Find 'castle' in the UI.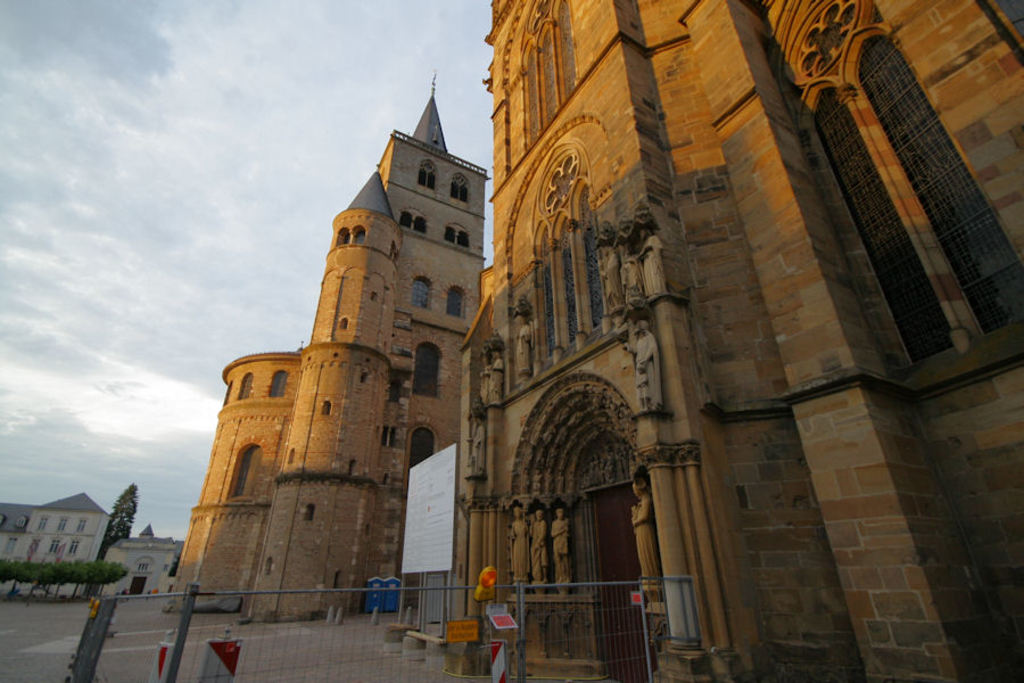
UI element at l=445, t=0, r=1022, b=682.
